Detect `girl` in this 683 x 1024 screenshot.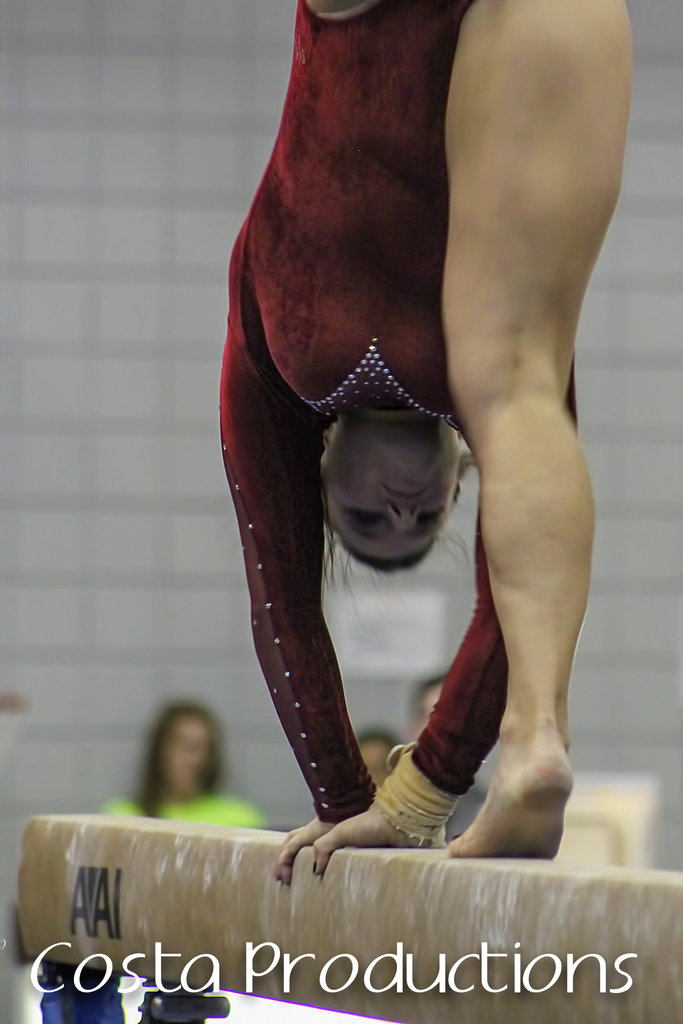
Detection: x1=218, y1=0, x2=629, y2=884.
